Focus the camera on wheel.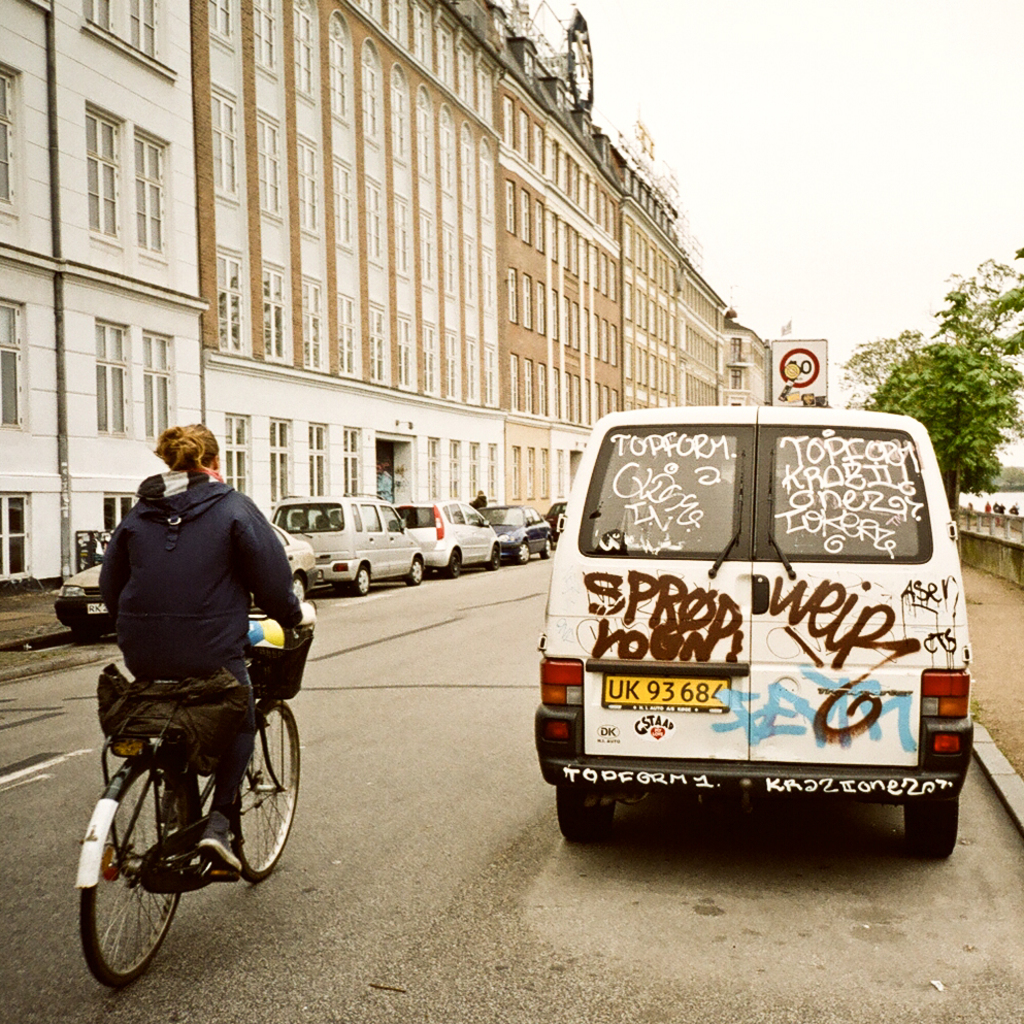
Focus region: select_region(406, 561, 423, 584).
